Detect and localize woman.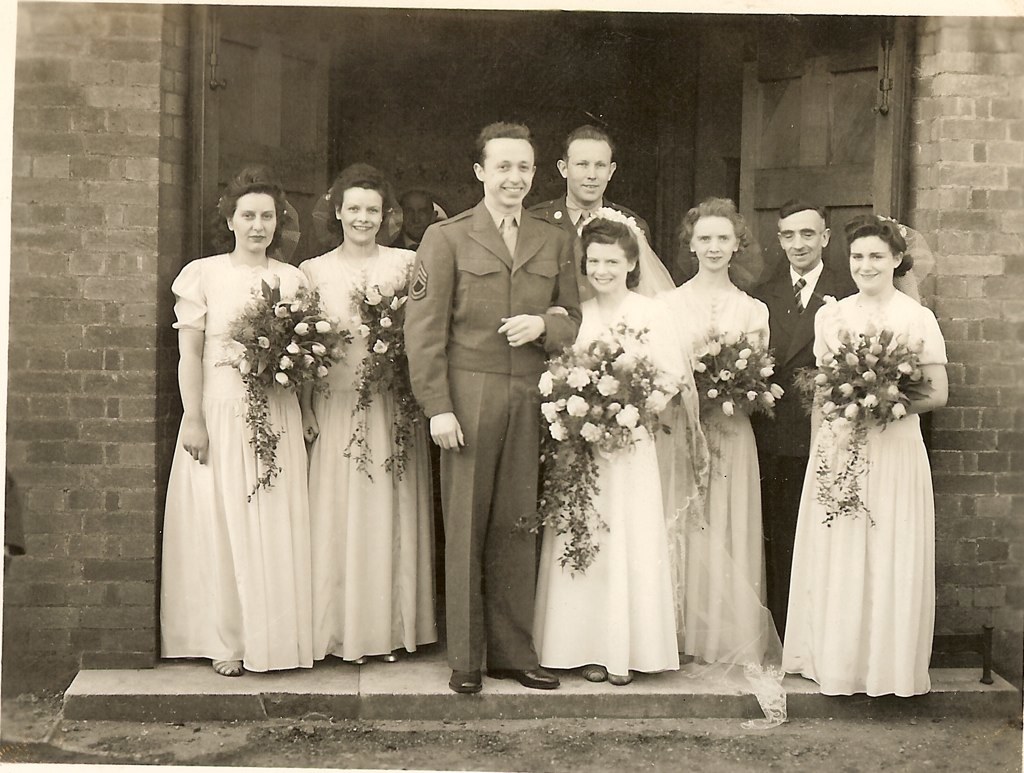
Localized at BBox(166, 166, 334, 684).
